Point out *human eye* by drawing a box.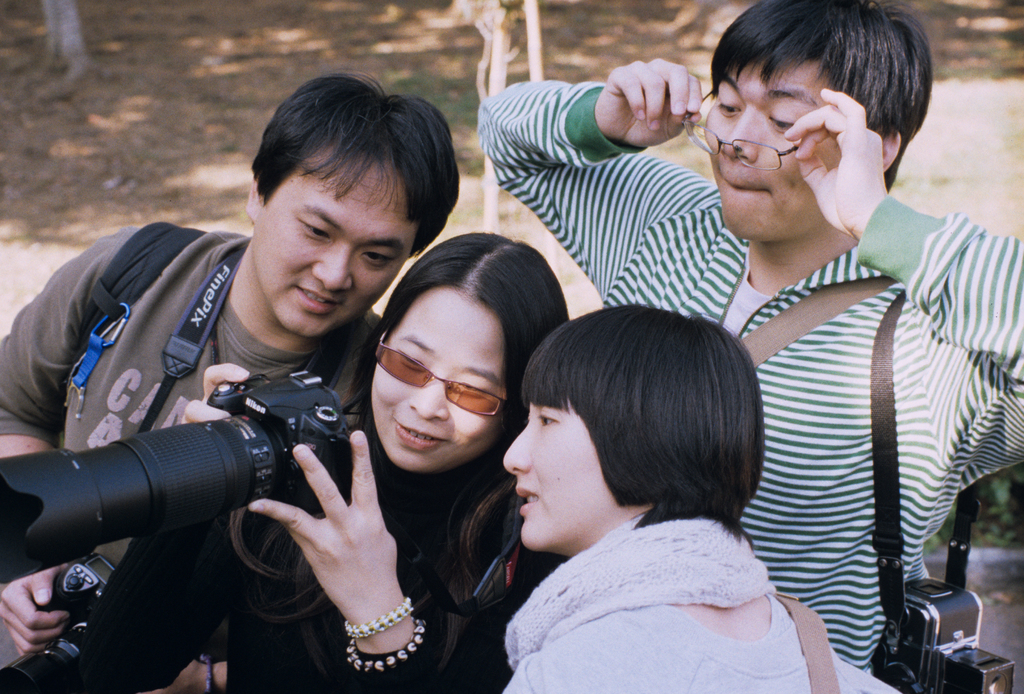
left=532, top=408, right=561, bottom=430.
